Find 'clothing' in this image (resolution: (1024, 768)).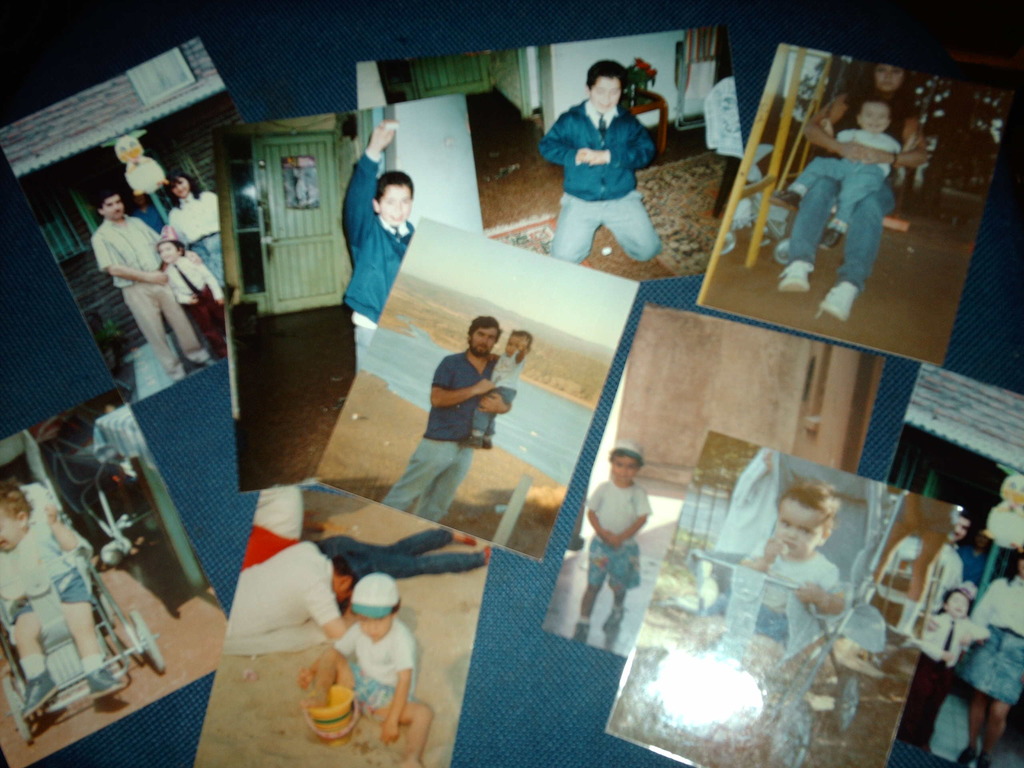
detection(337, 145, 414, 372).
